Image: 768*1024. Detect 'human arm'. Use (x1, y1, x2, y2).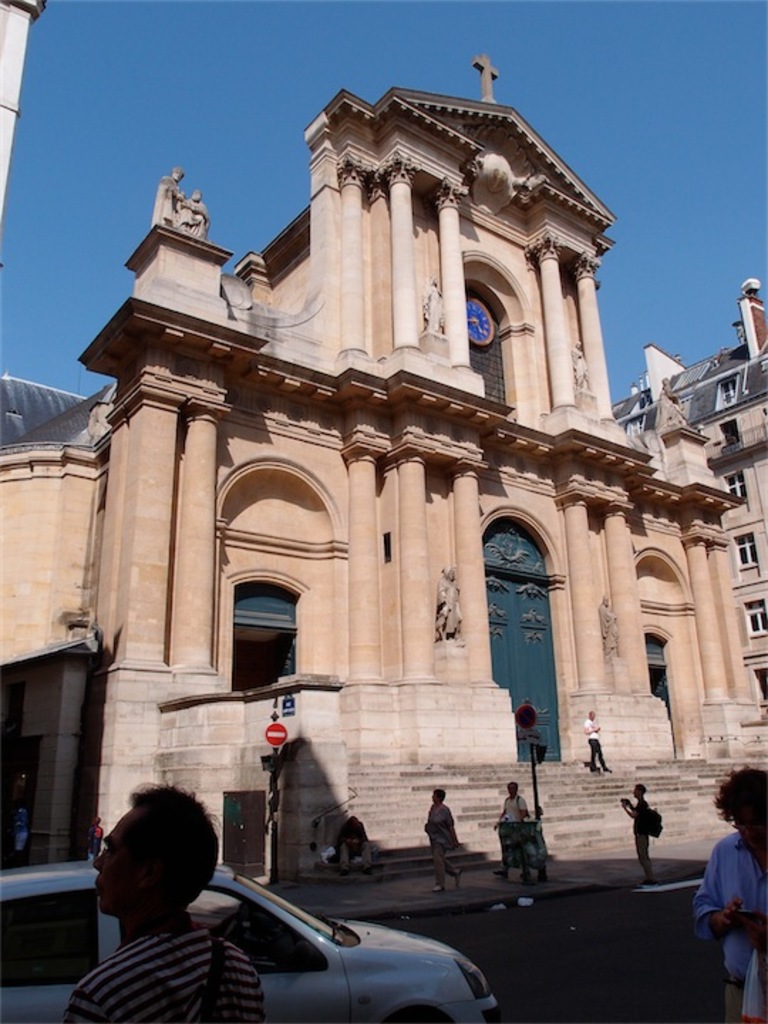
(708, 896, 741, 926).
